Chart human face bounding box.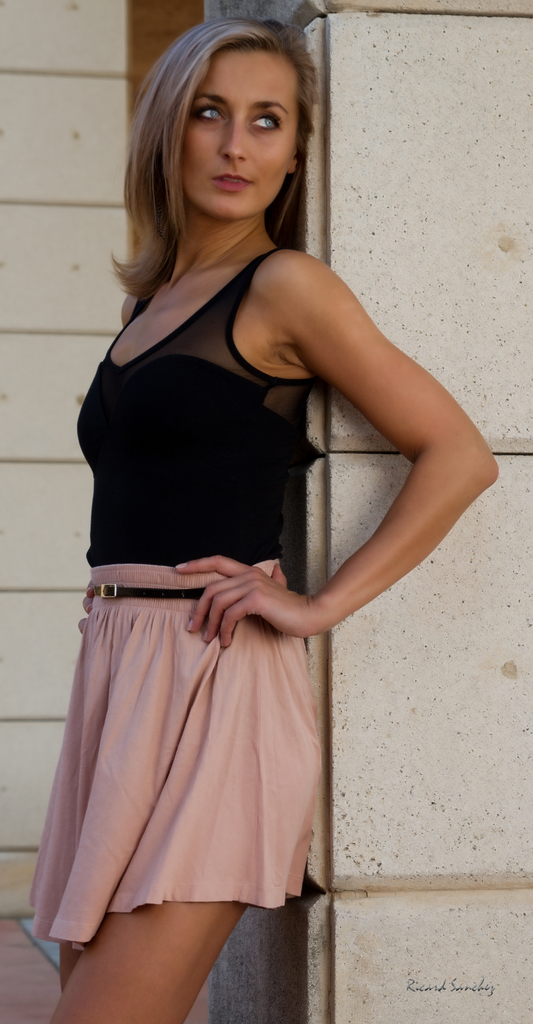
Charted: (179, 55, 304, 221).
